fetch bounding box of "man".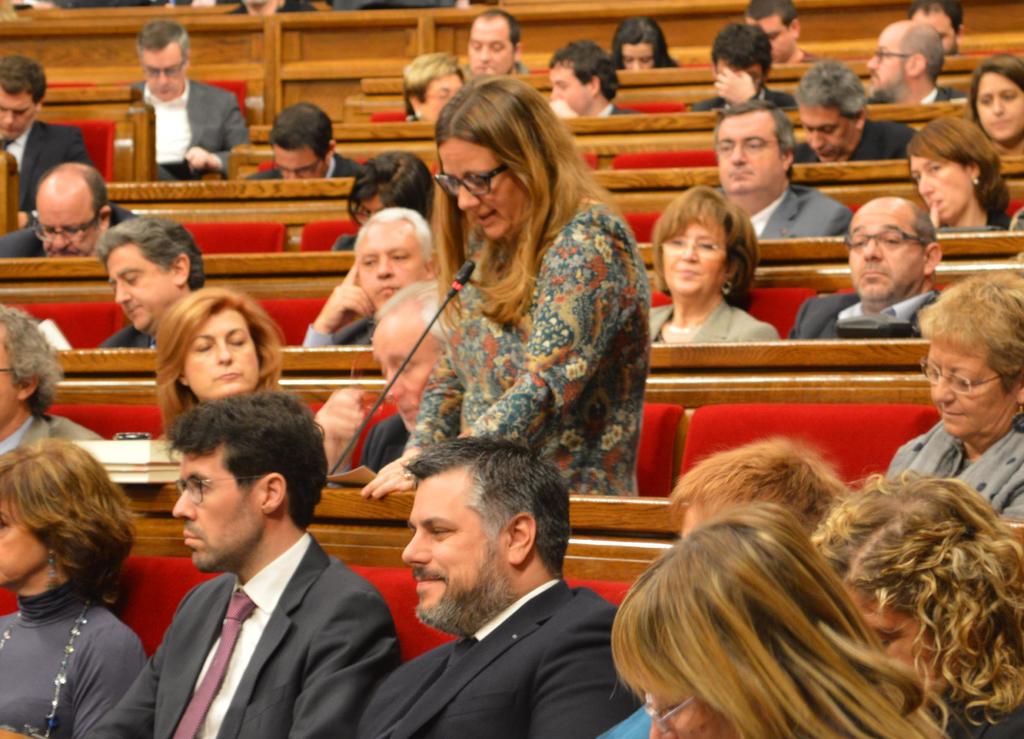
Bbox: [789, 57, 918, 163].
